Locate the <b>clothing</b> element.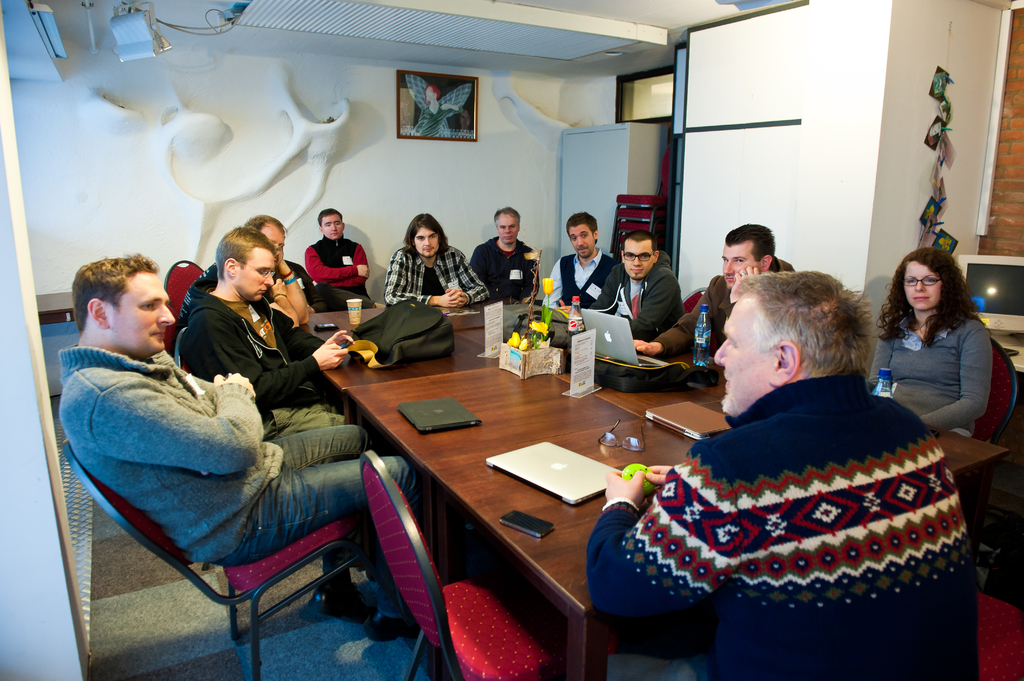
Element bbox: bbox=(177, 259, 343, 423).
